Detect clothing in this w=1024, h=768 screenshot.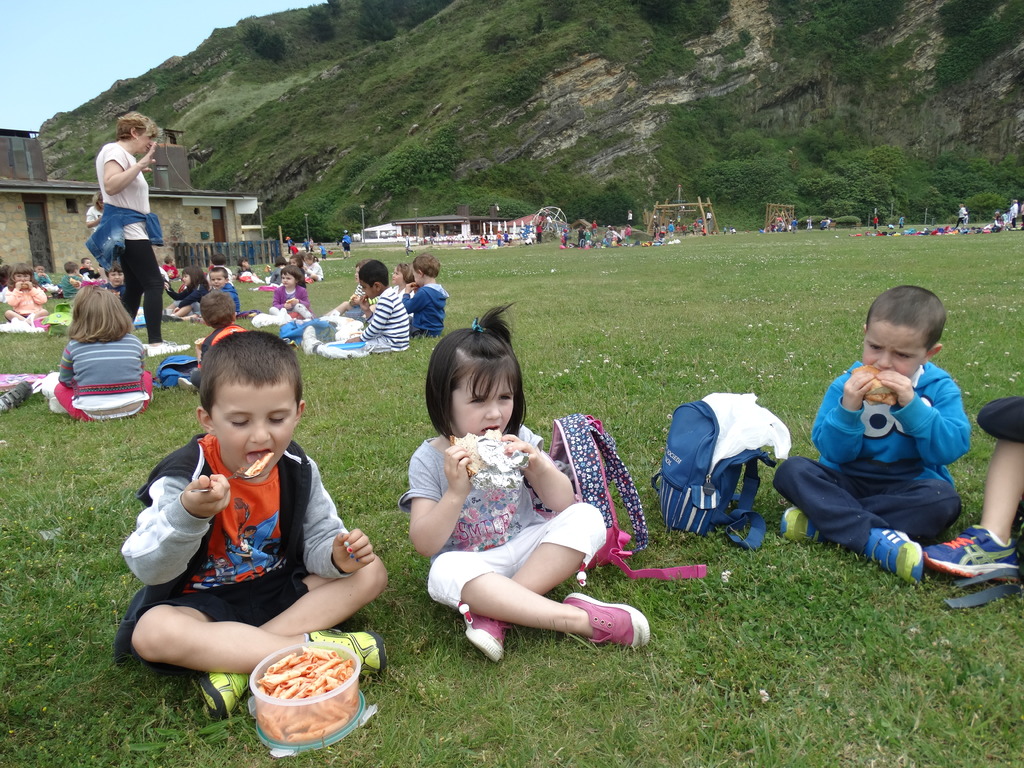
Detection: pyautogui.locateOnScreen(126, 412, 360, 680).
